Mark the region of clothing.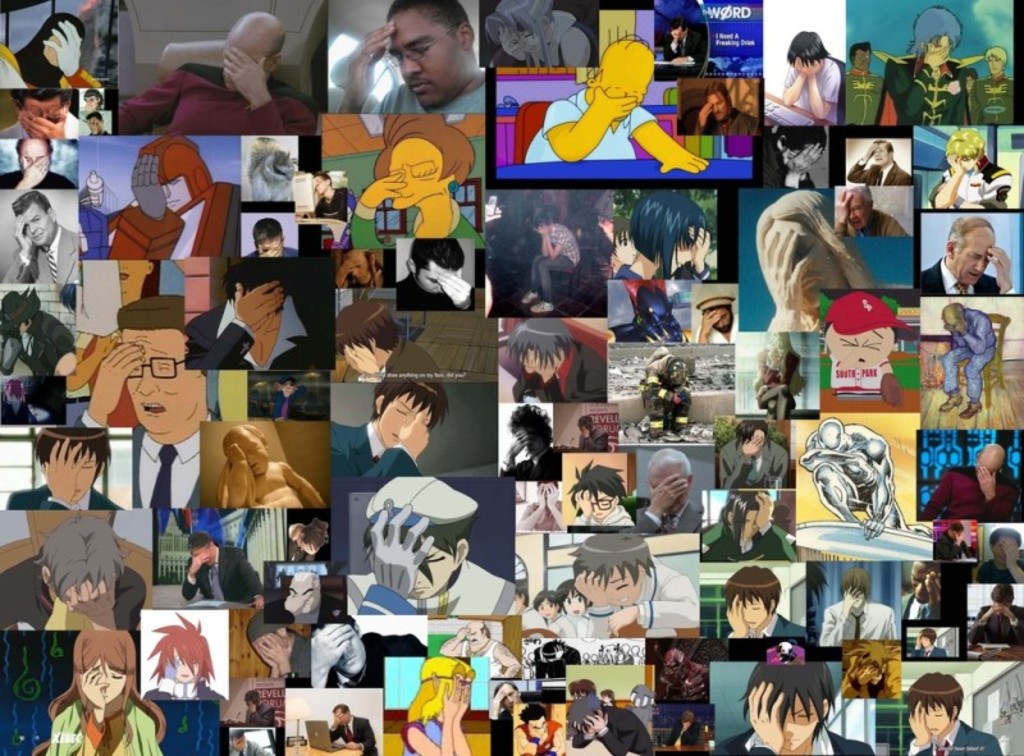
Region: x1=5 y1=486 x2=119 y2=514.
